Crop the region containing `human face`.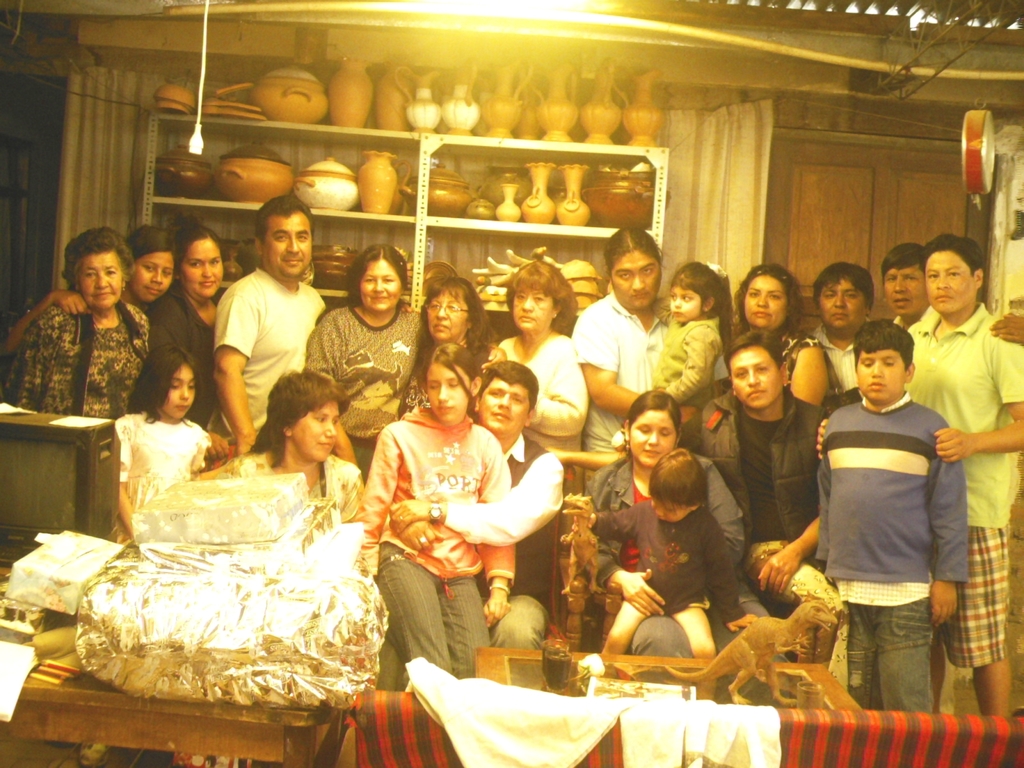
Crop region: [285, 394, 342, 459].
